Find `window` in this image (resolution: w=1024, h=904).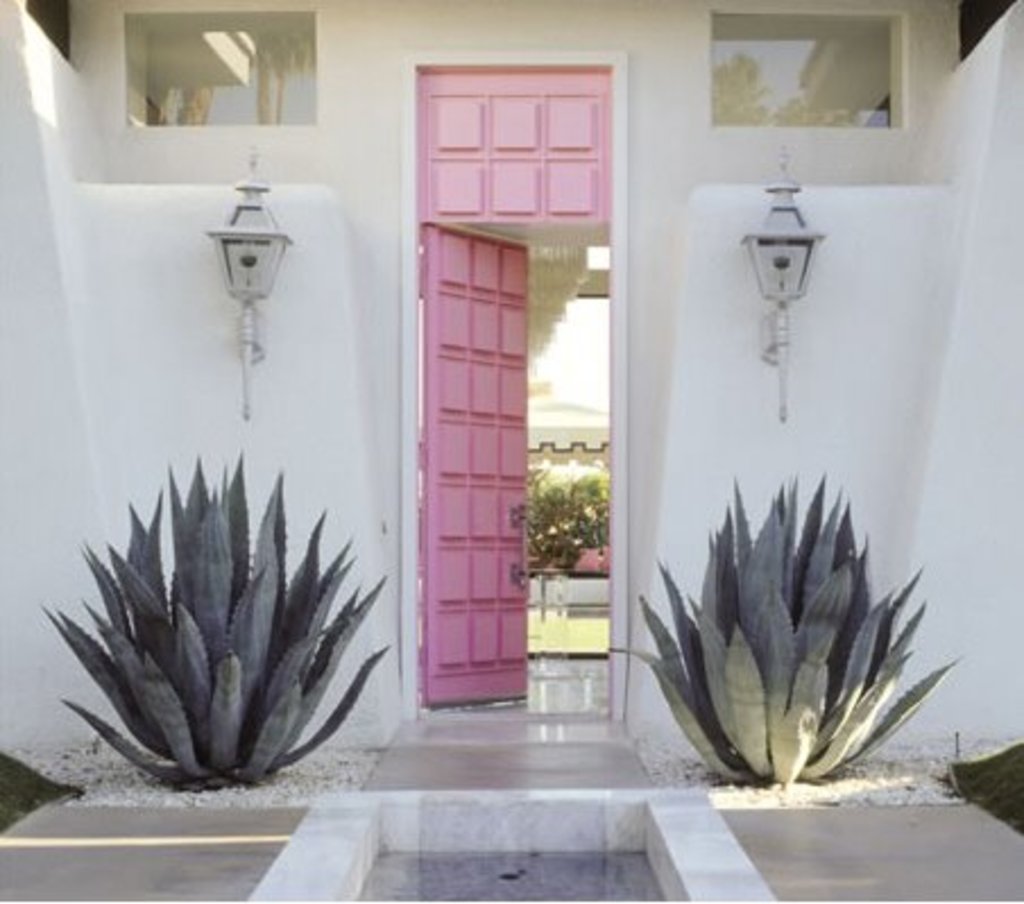
{"left": 700, "top": 14, "right": 902, "bottom": 136}.
